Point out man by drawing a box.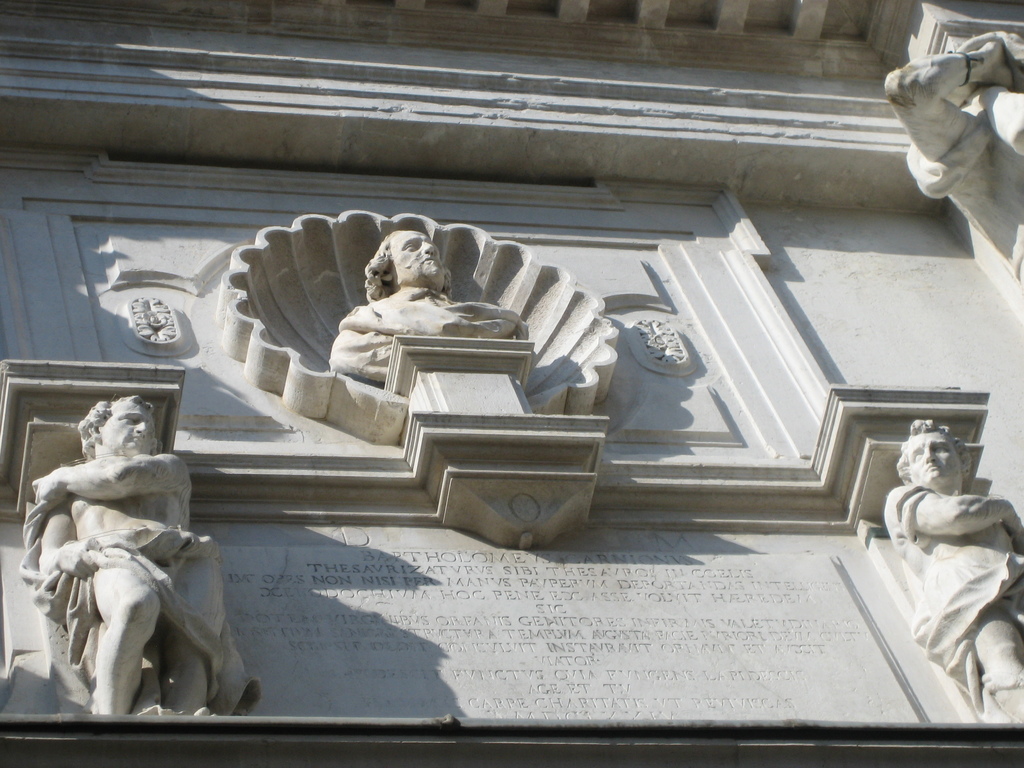
<bbox>17, 386, 267, 738</bbox>.
